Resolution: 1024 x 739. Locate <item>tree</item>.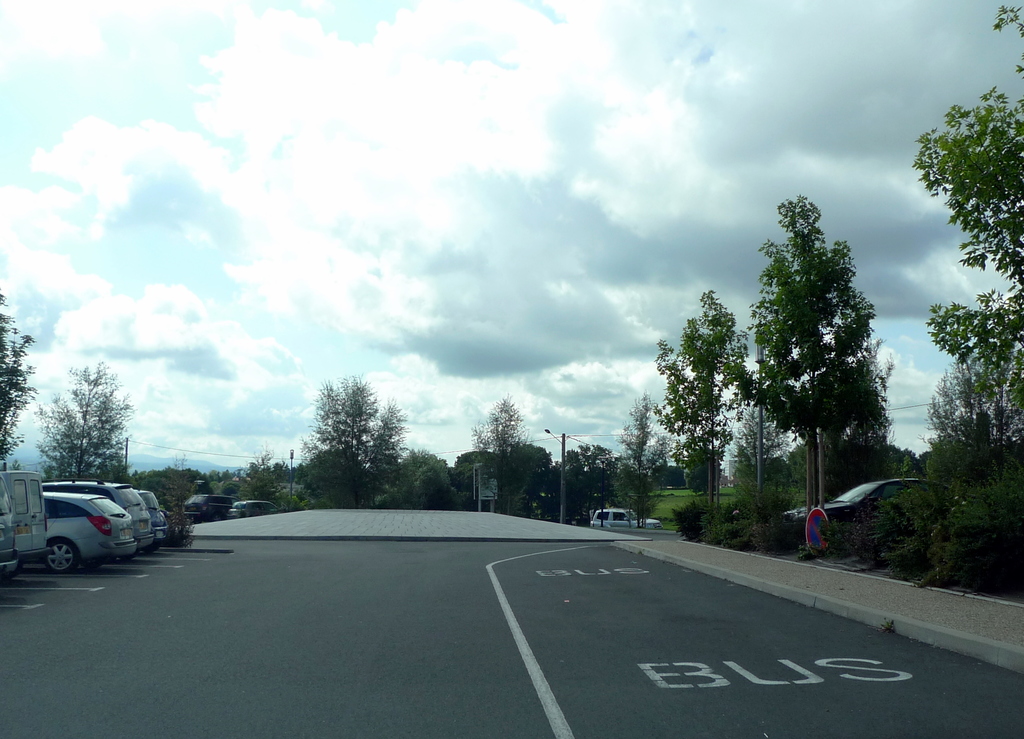
[0,286,44,470].
